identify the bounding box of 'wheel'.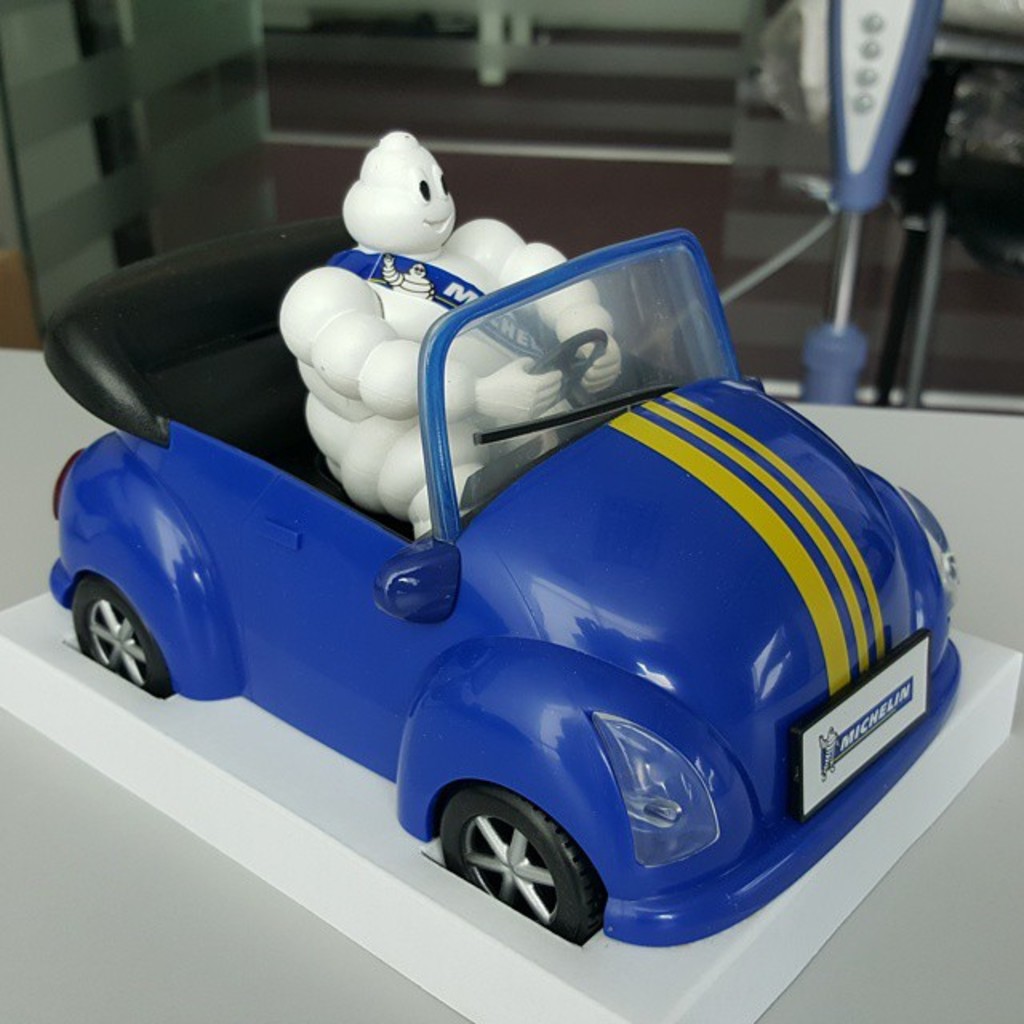
[435,802,603,930].
